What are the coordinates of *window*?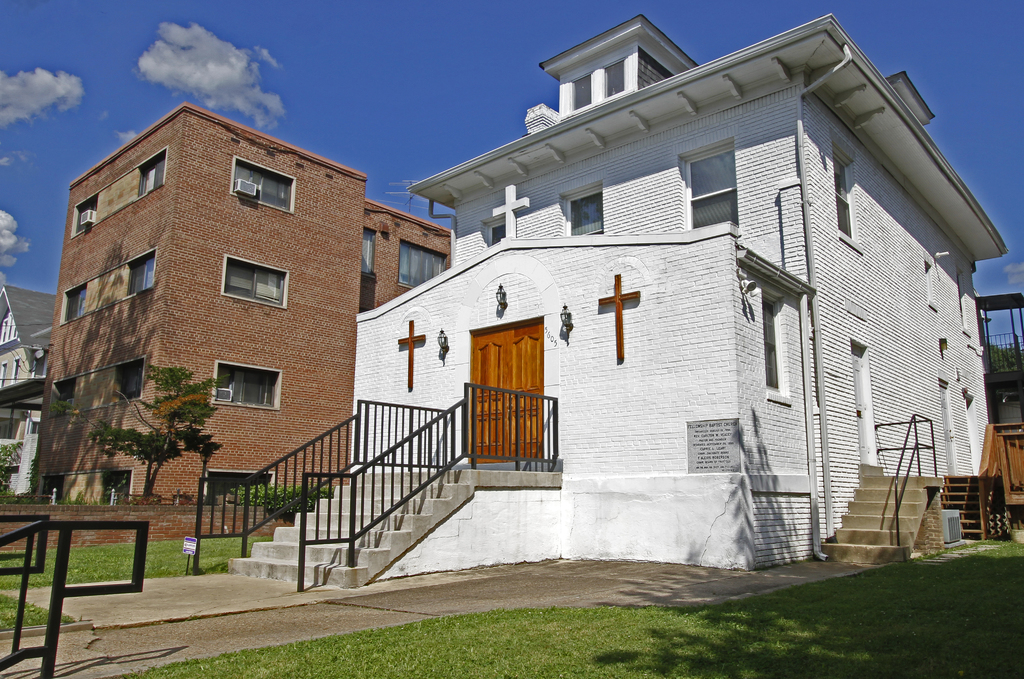
[141,150,166,192].
